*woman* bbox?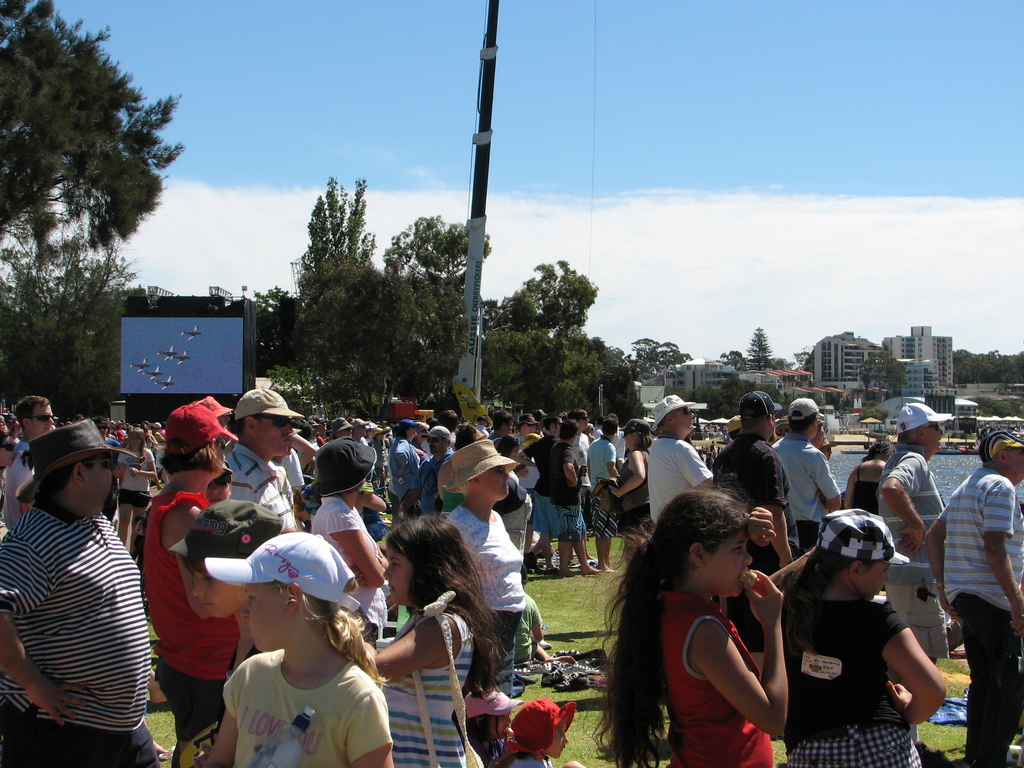
region(612, 417, 654, 561)
